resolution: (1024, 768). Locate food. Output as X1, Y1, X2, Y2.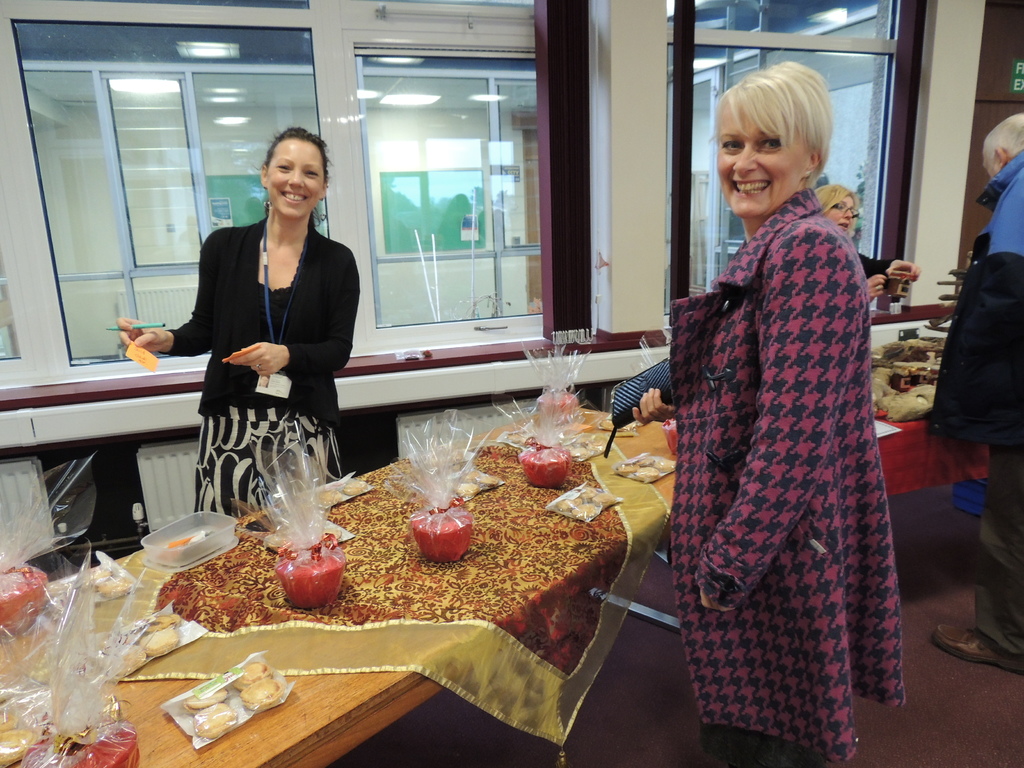
452, 481, 480, 499.
